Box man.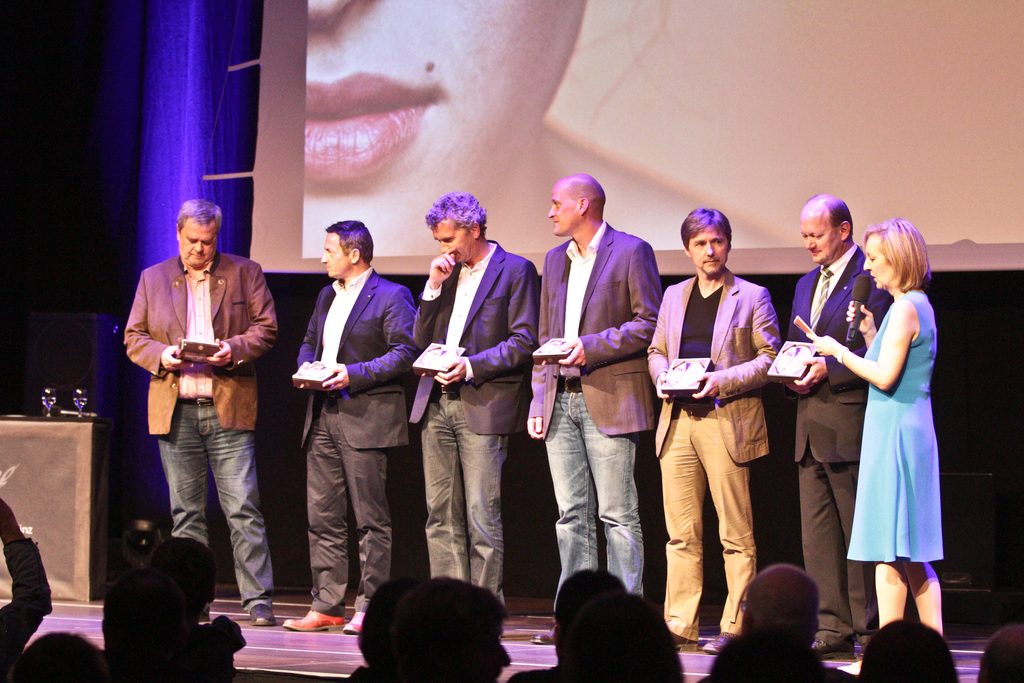
BBox(118, 200, 276, 627).
